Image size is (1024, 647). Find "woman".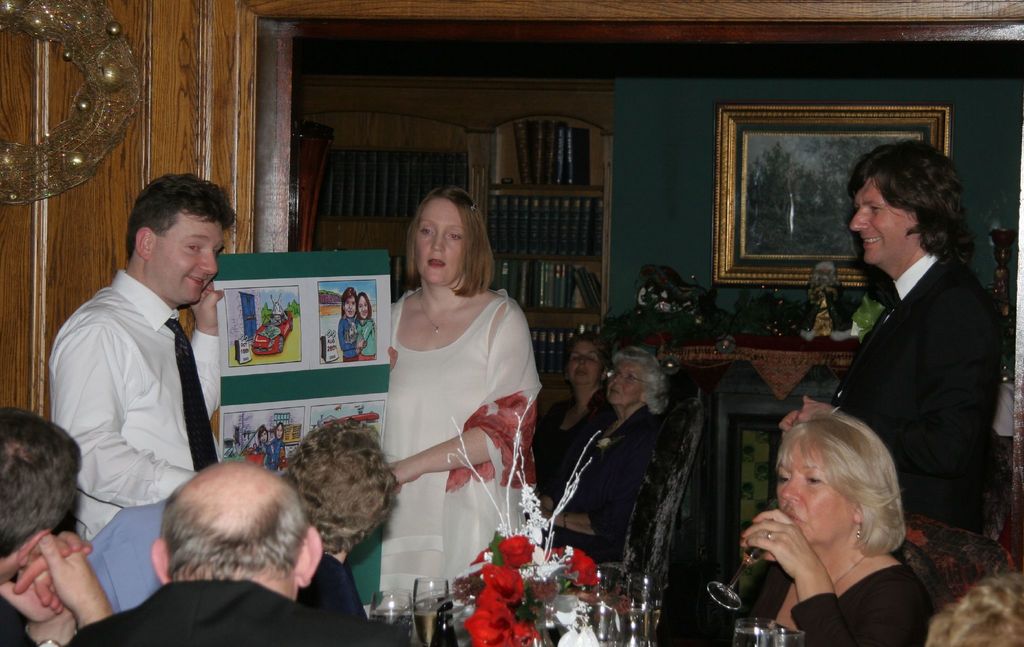
{"x1": 381, "y1": 188, "x2": 543, "y2": 609}.
